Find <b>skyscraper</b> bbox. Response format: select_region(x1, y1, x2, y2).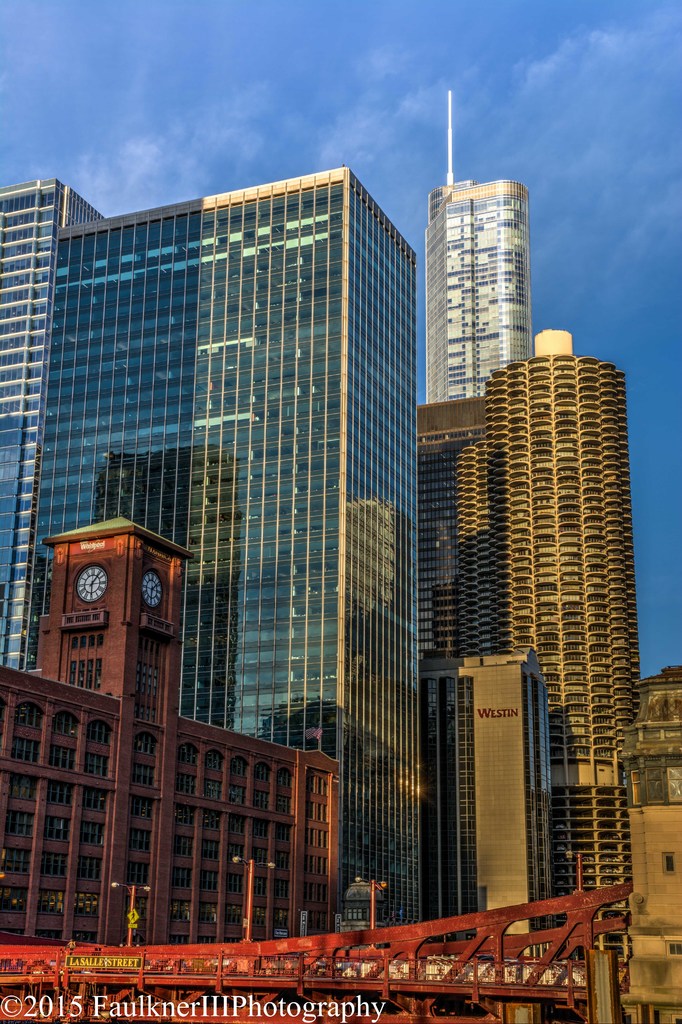
select_region(426, 343, 637, 979).
